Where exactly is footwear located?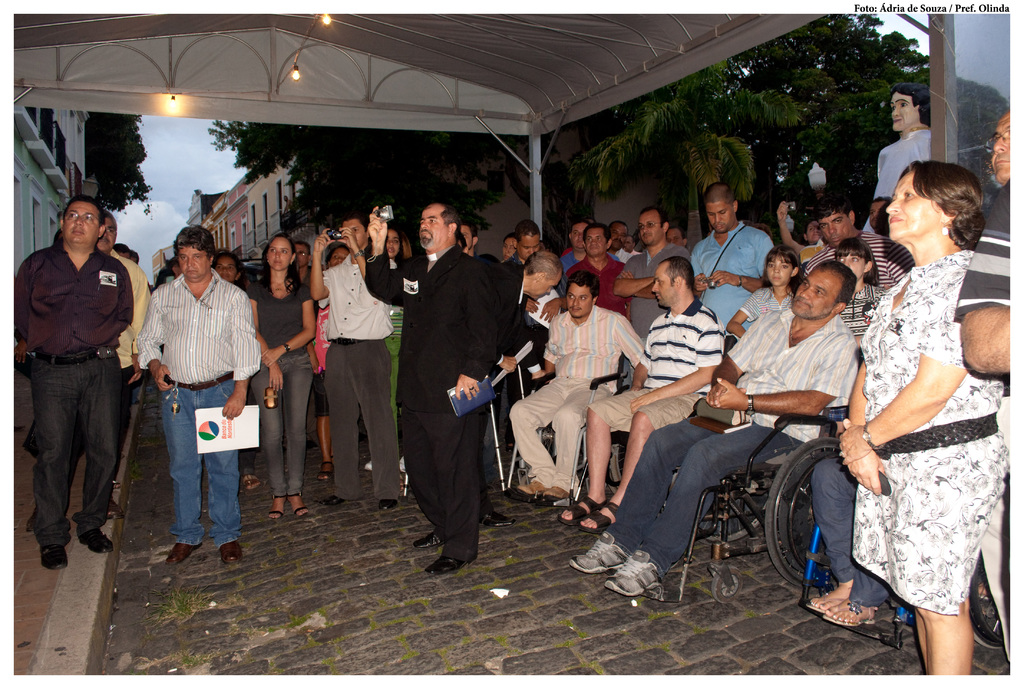
Its bounding box is {"x1": 559, "y1": 494, "x2": 600, "y2": 523}.
